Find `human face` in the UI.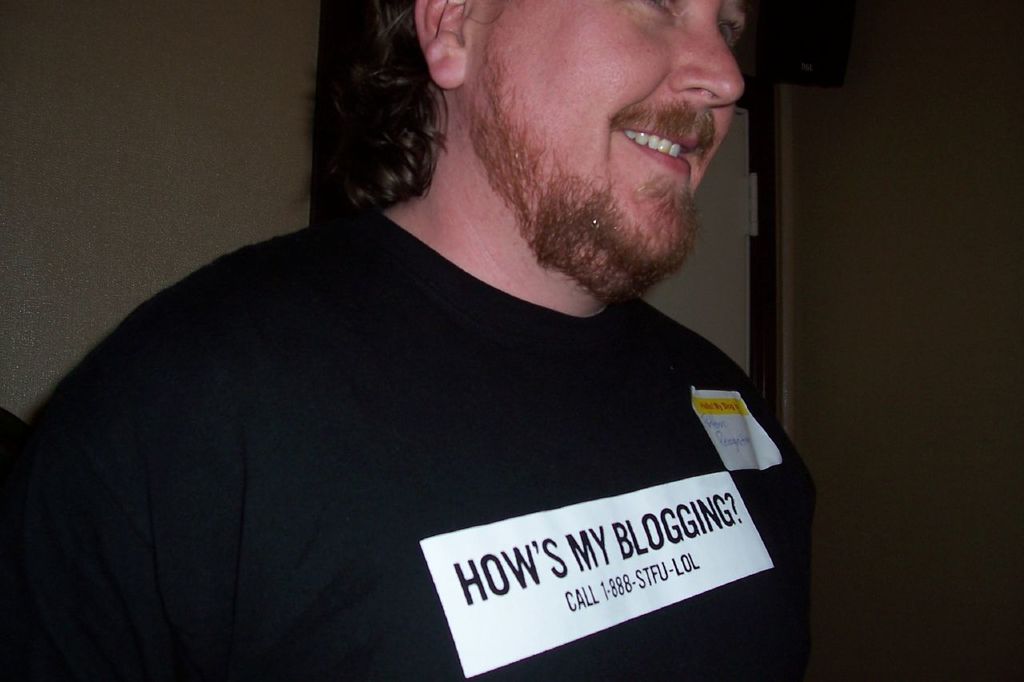
UI element at select_region(469, 0, 749, 293).
